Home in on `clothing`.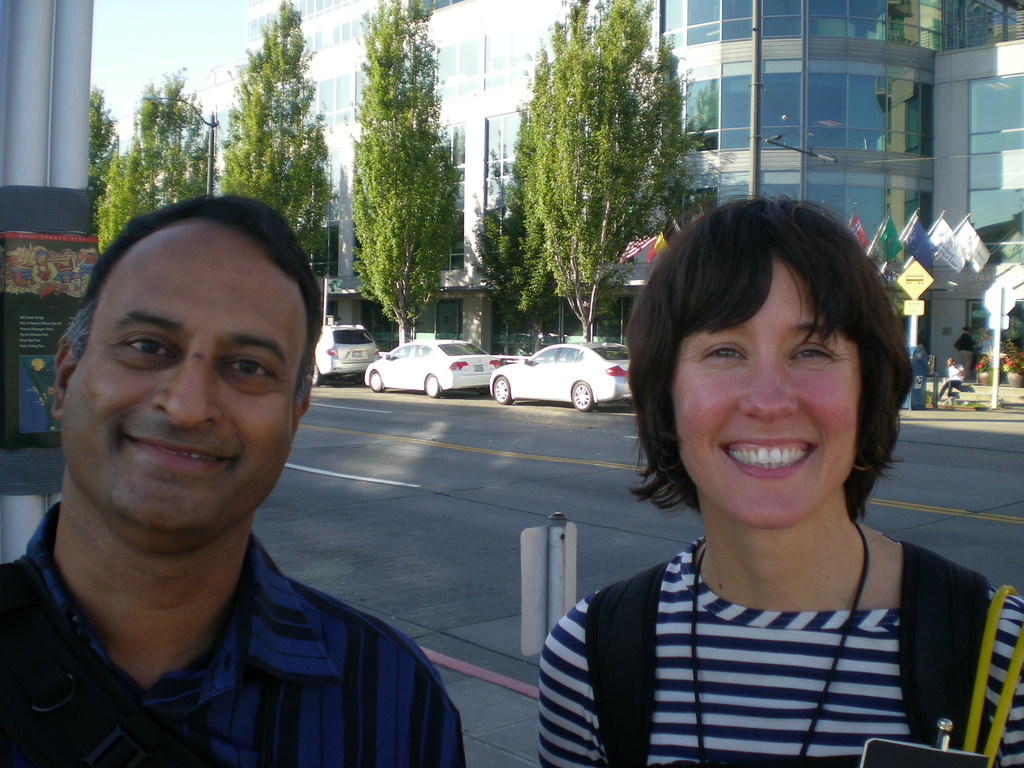
Homed in at crop(2, 492, 467, 767).
